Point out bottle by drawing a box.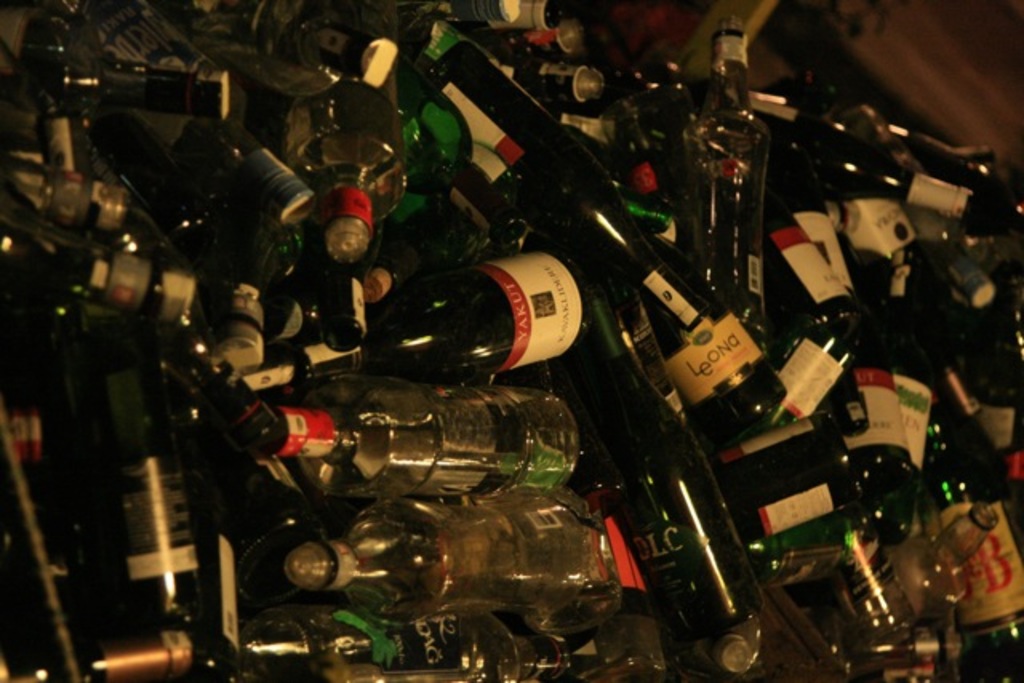
bbox=[64, 606, 538, 681].
